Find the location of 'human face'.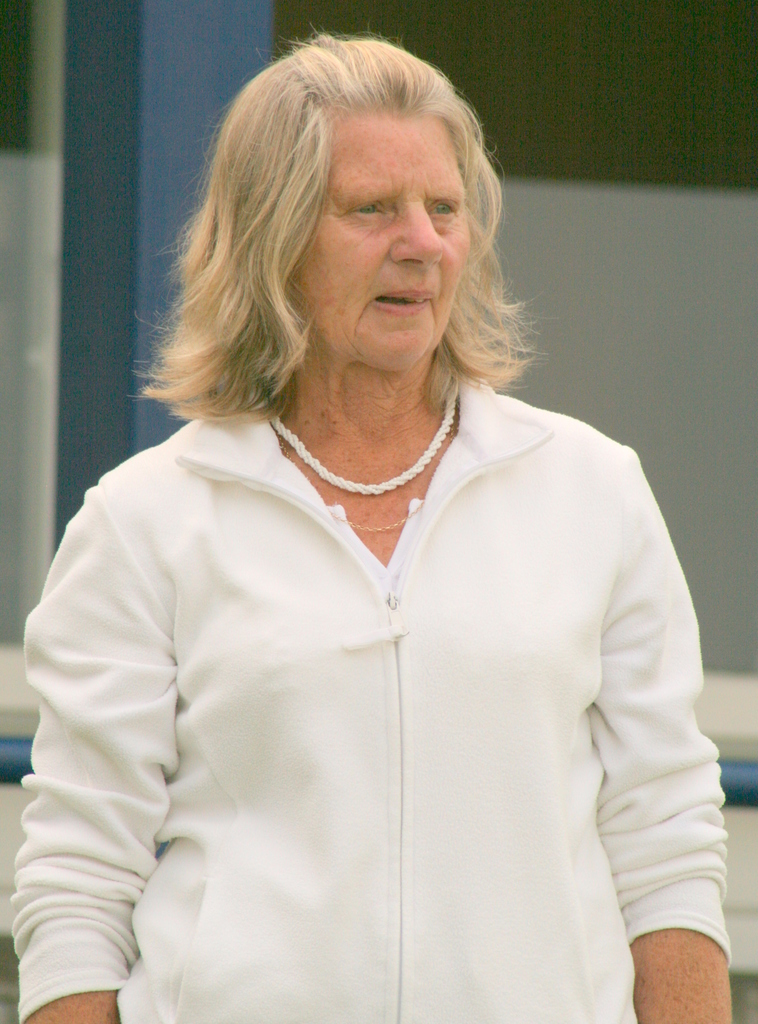
Location: region(289, 113, 467, 366).
